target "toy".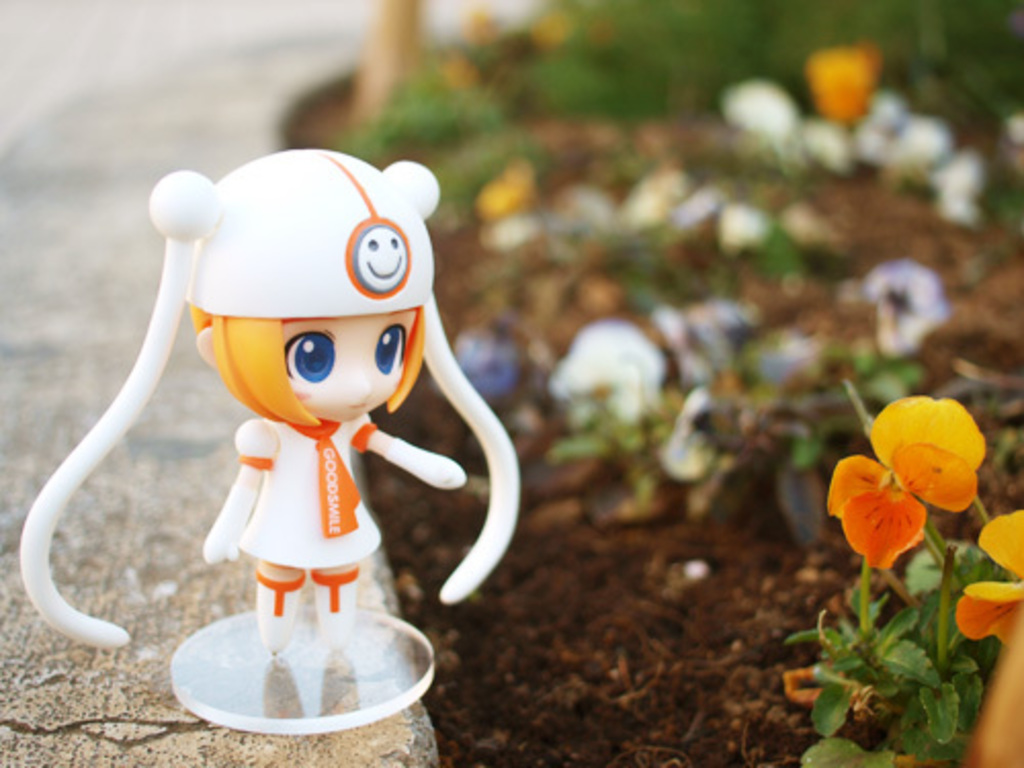
Target region: 10/143/522/733.
